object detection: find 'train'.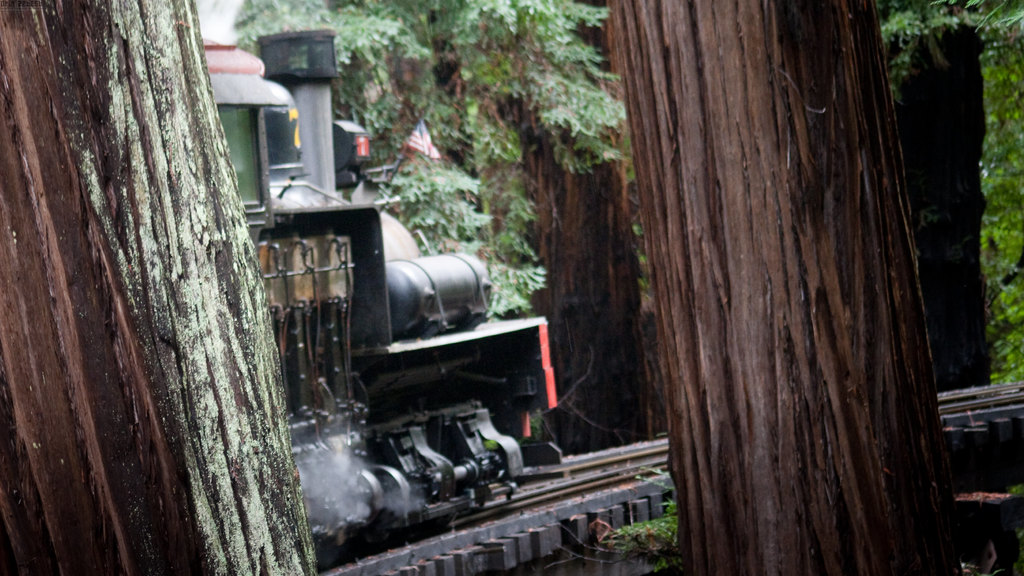
left=207, top=31, right=567, bottom=556.
